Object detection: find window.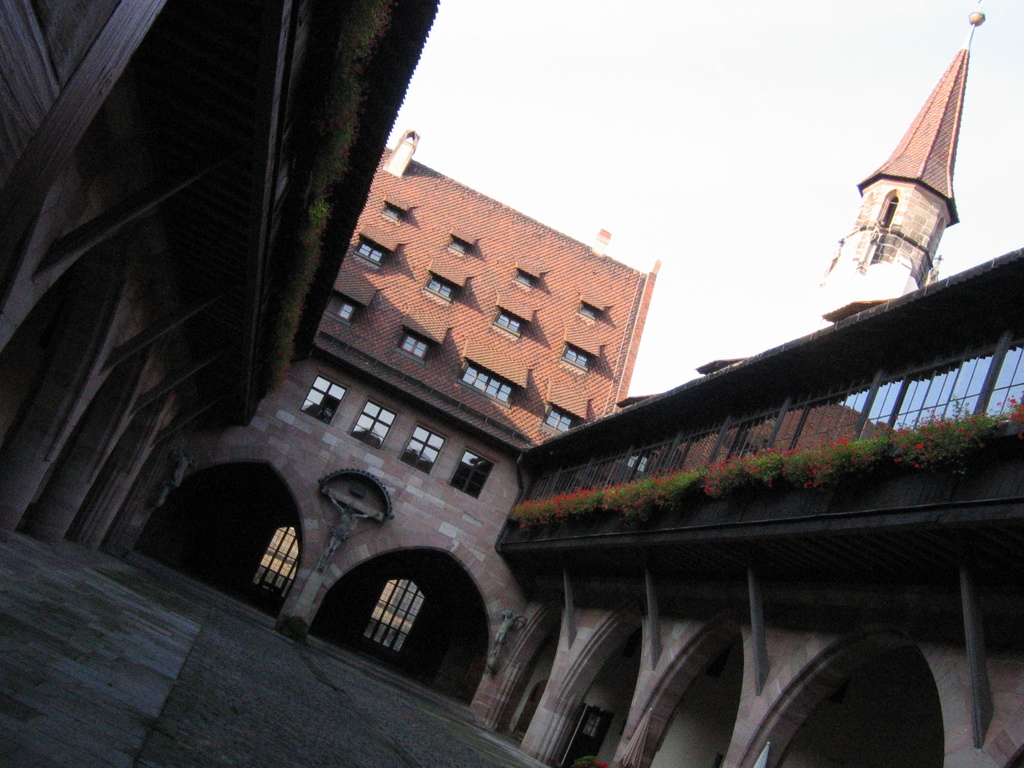
(355, 572, 432, 648).
